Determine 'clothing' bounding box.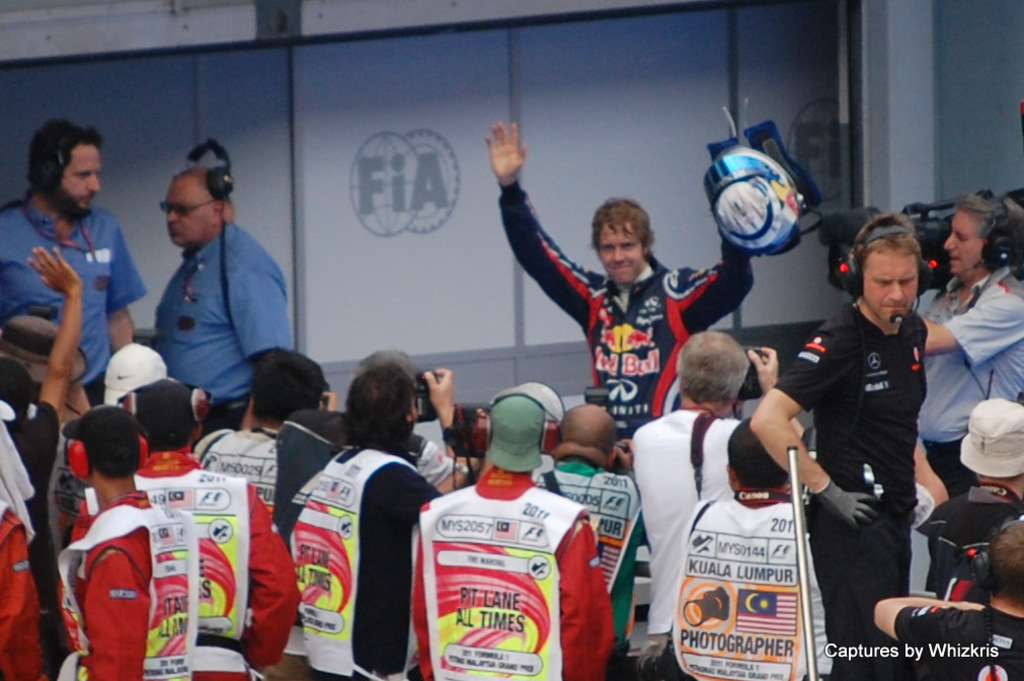
Determined: x1=54, y1=477, x2=165, y2=669.
